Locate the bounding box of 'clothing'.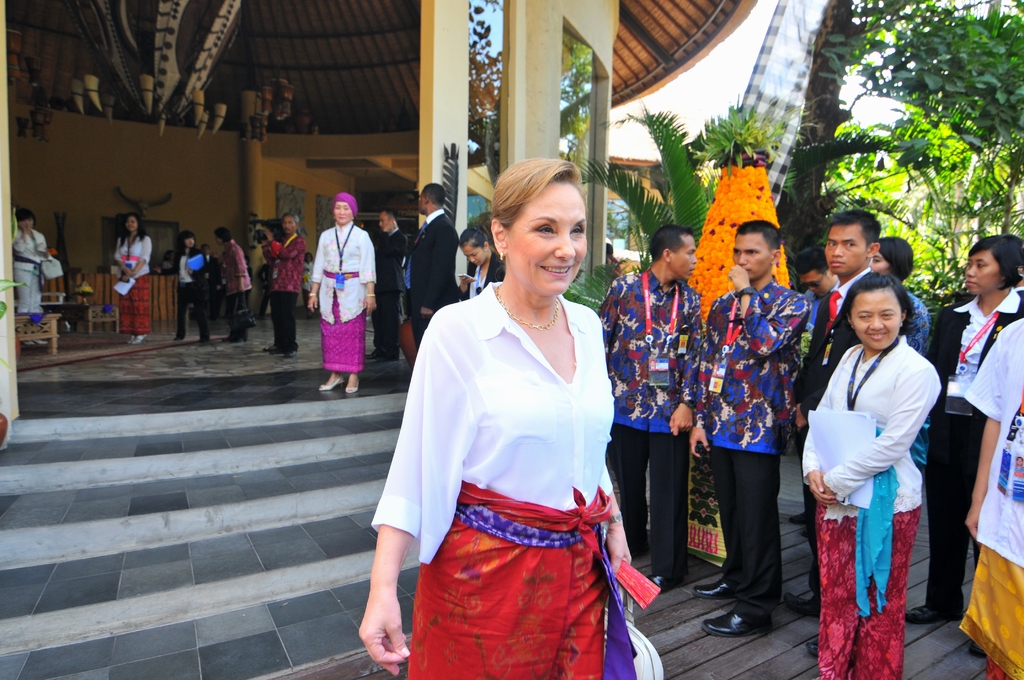
Bounding box: bbox=[600, 264, 711, 440].
